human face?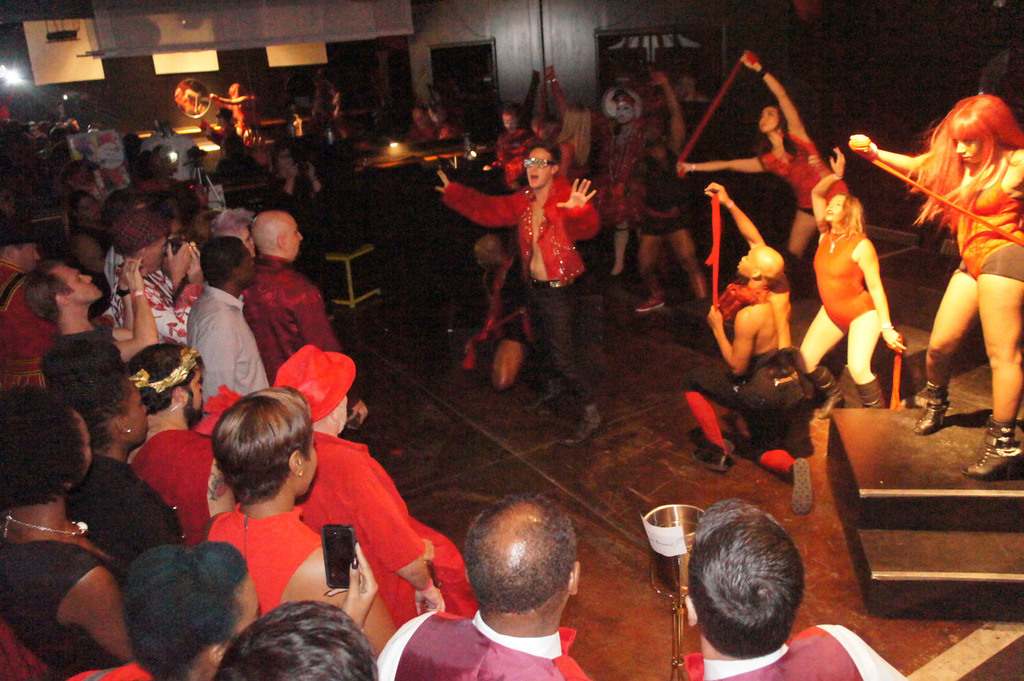
[497, 114, 524, 135]
